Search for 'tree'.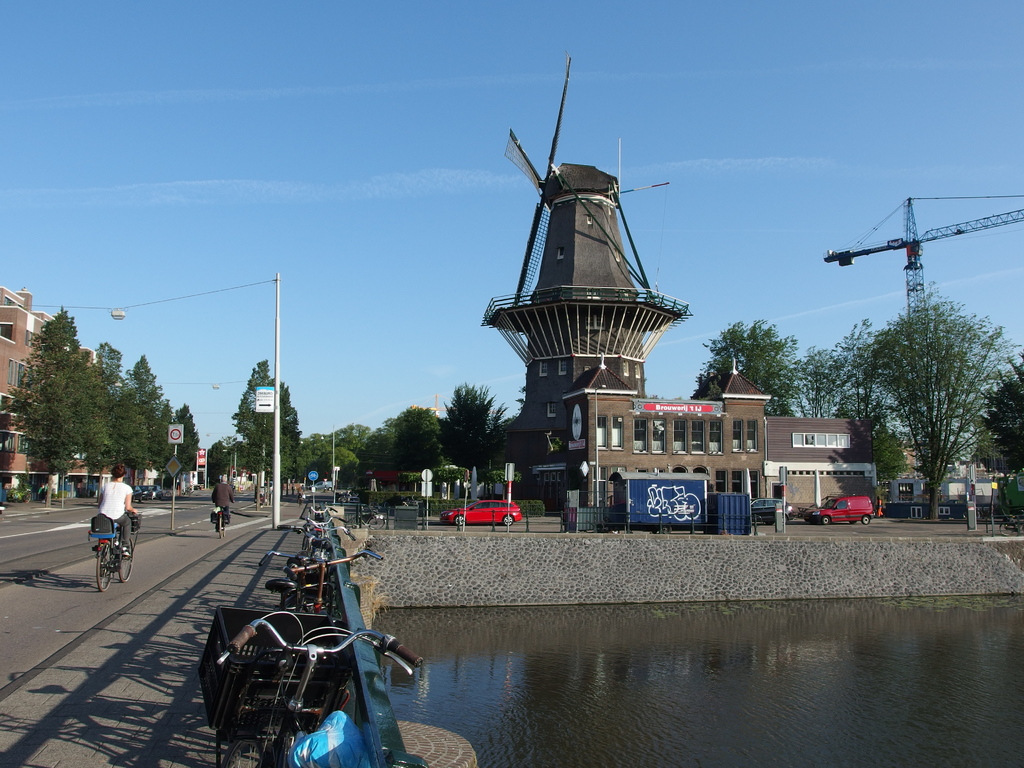
Found at pyautogui.locateOnScreen(435, 383, 509, 483).
